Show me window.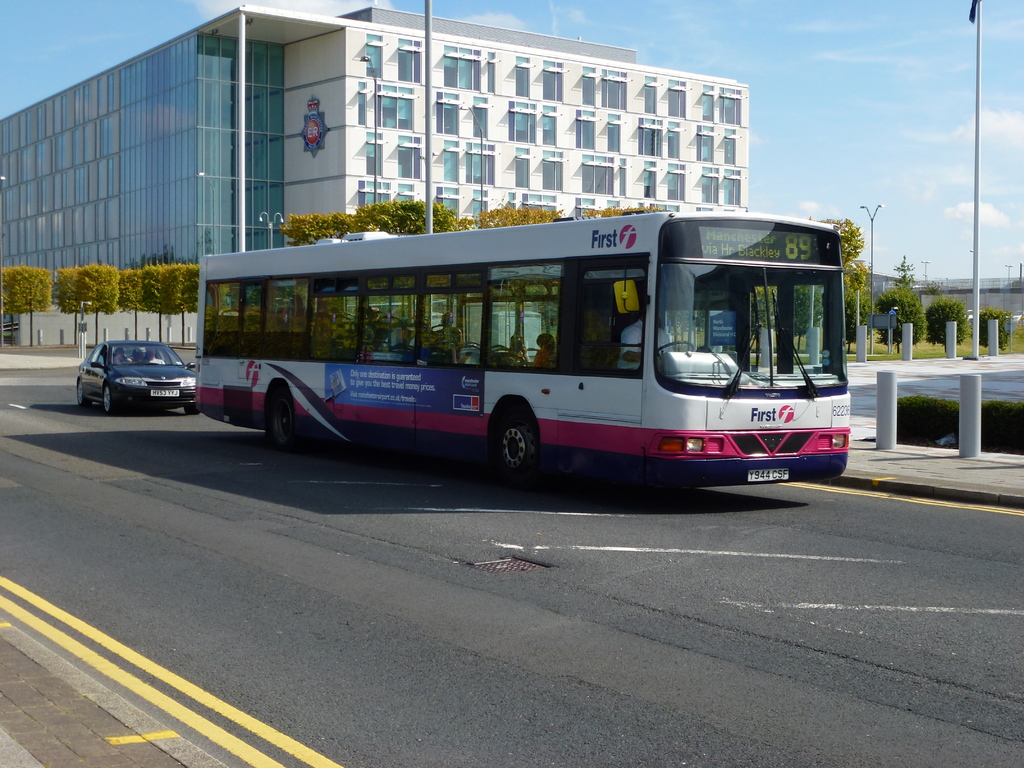
window is here: {"x1": 512, "y1": 101, "x2": 537, "y2": 143}.
